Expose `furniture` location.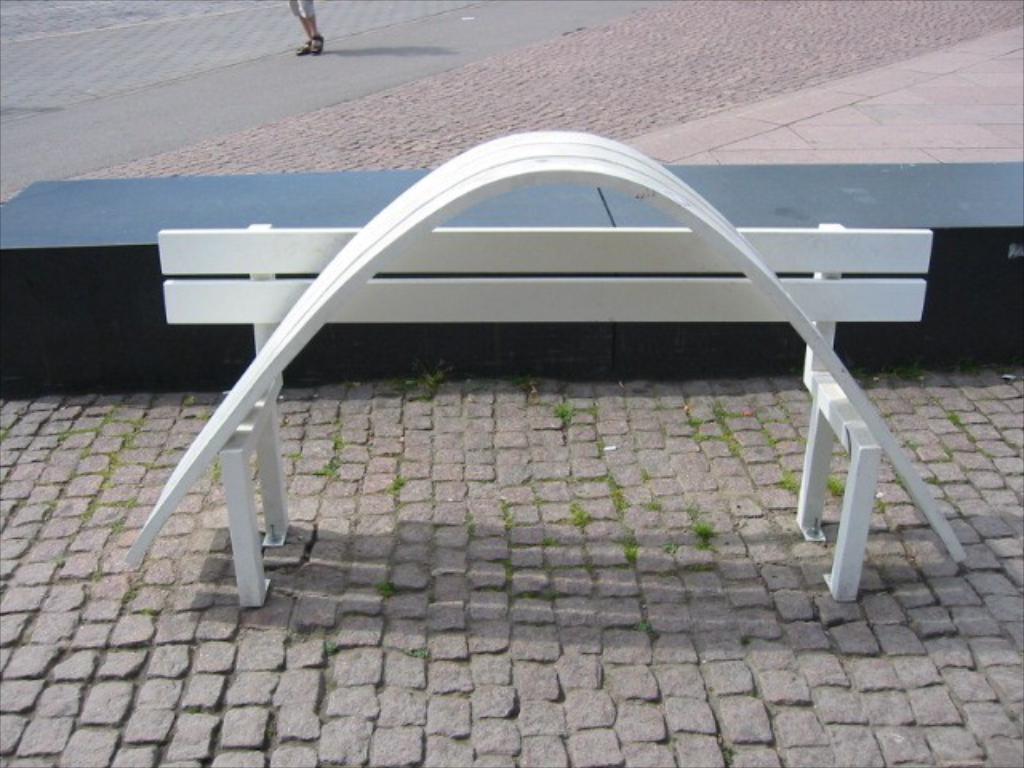
Exposed at BBox(122, 128, 966, 605).
